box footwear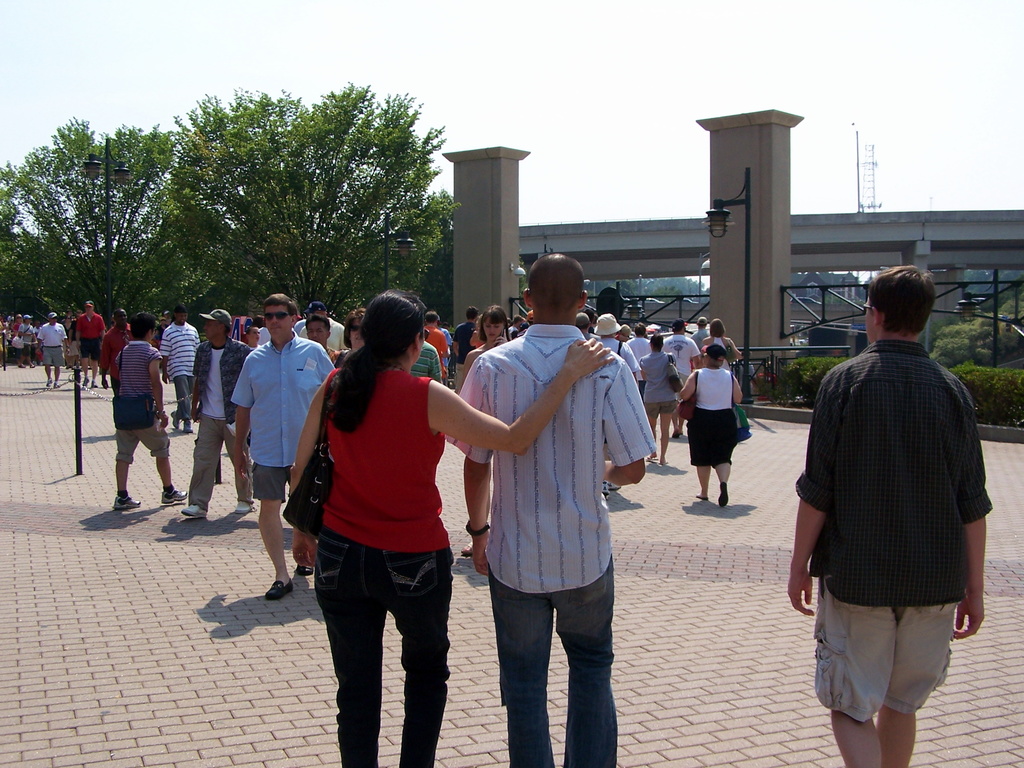
region(717, 480, 732, 509)
